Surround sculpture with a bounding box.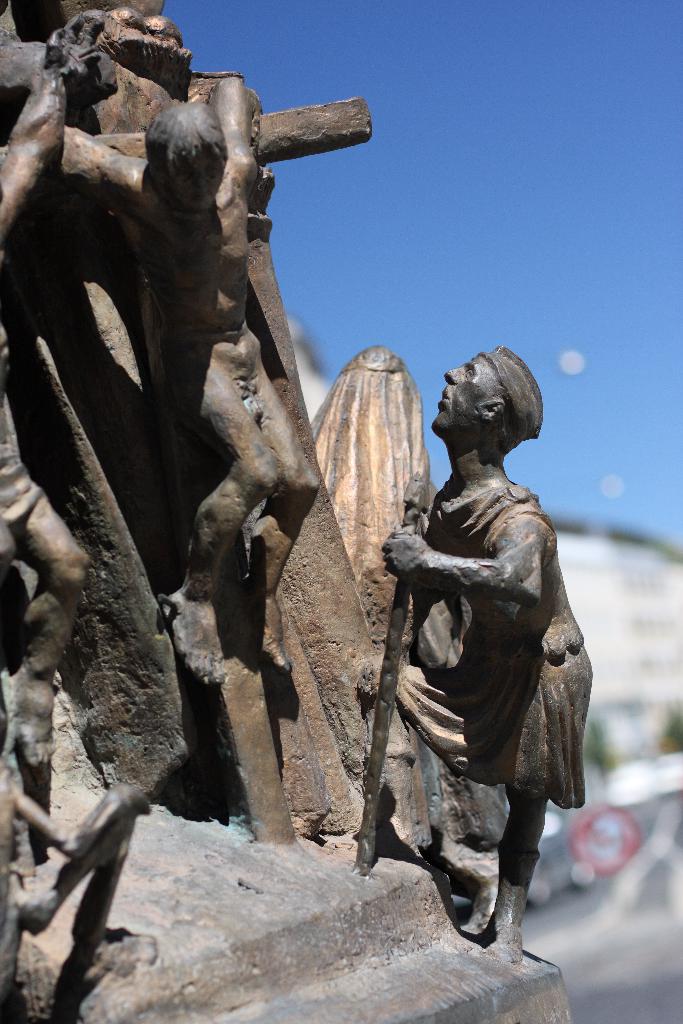
x1=354 y1=344 x2=601 y2=974.
